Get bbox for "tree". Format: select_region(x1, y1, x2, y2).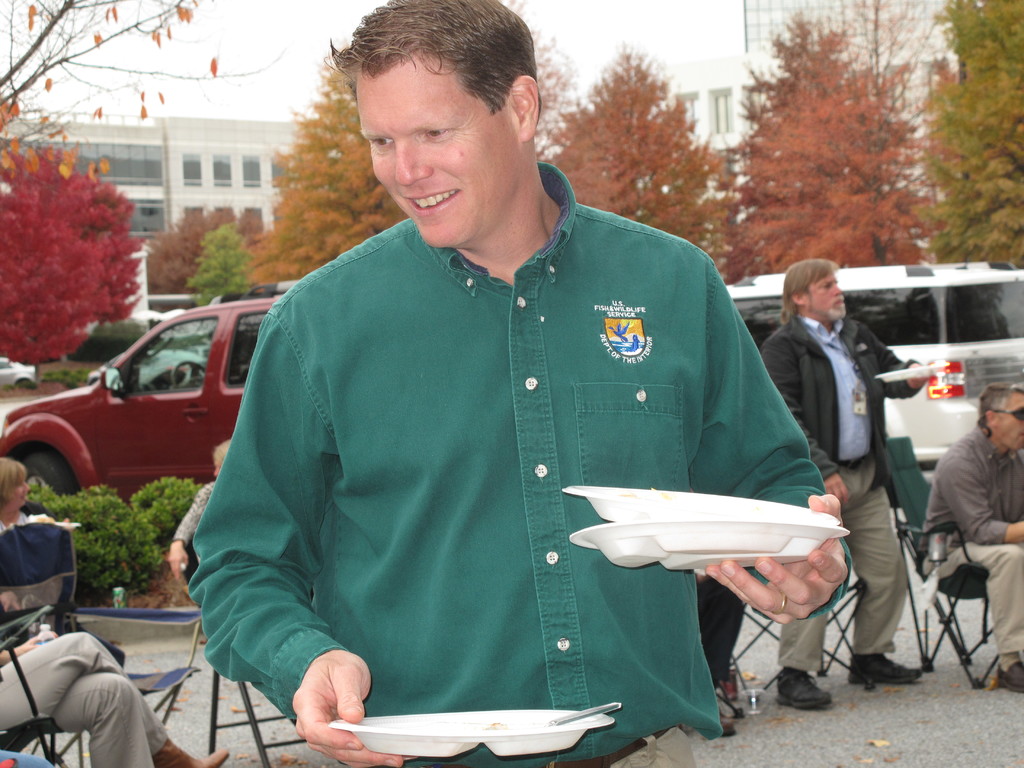
select_region(0, 0, 280, 192).
